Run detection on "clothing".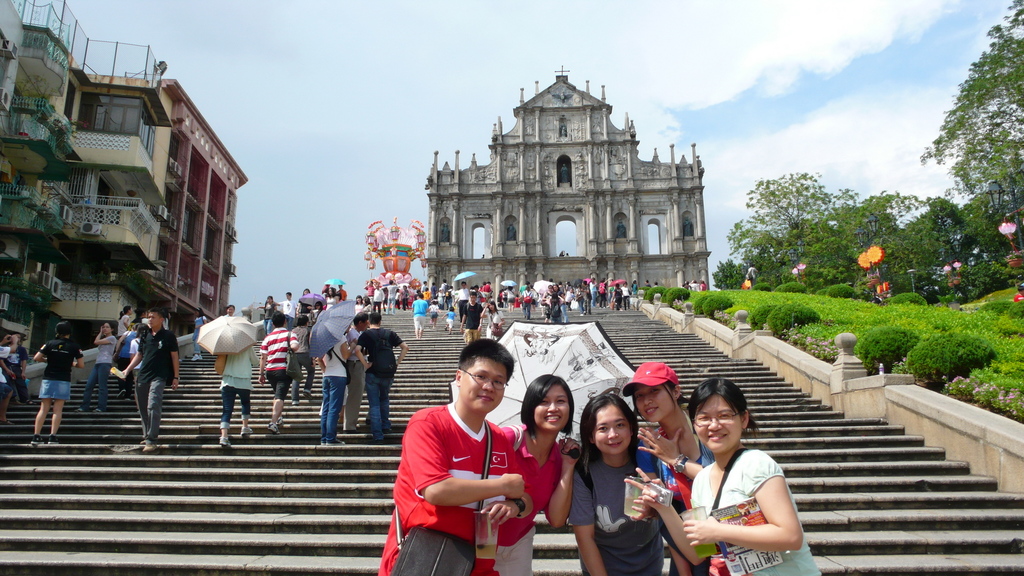
Result: bbox(485, 421, 568, 573).
